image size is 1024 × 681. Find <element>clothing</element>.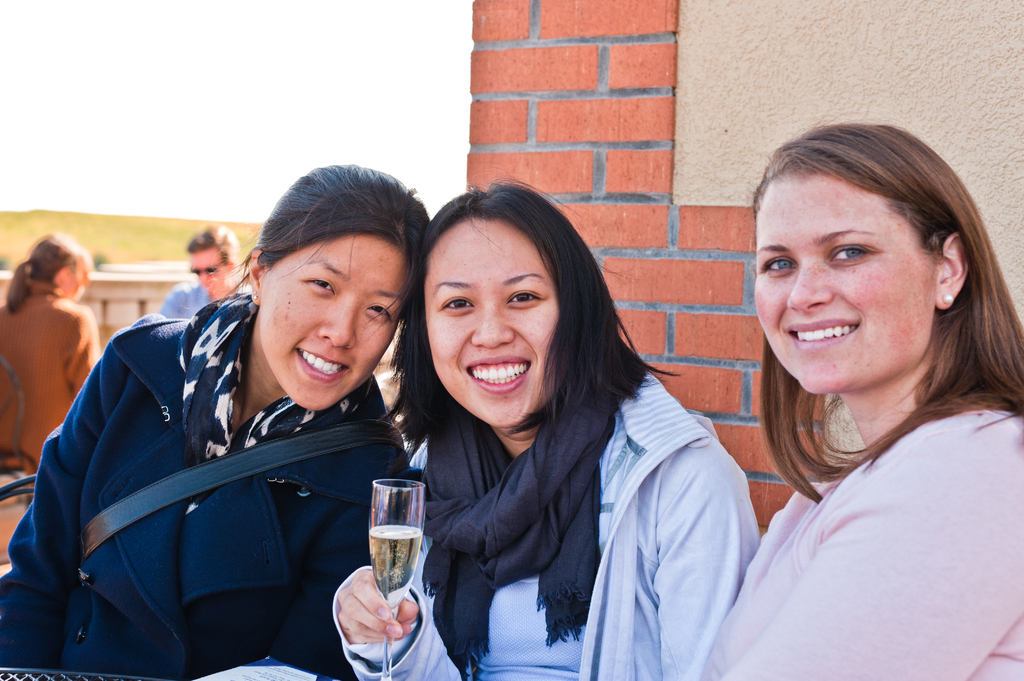
{"x1": 329, "y1": 366, "x2": 771, "y2": 680}.
